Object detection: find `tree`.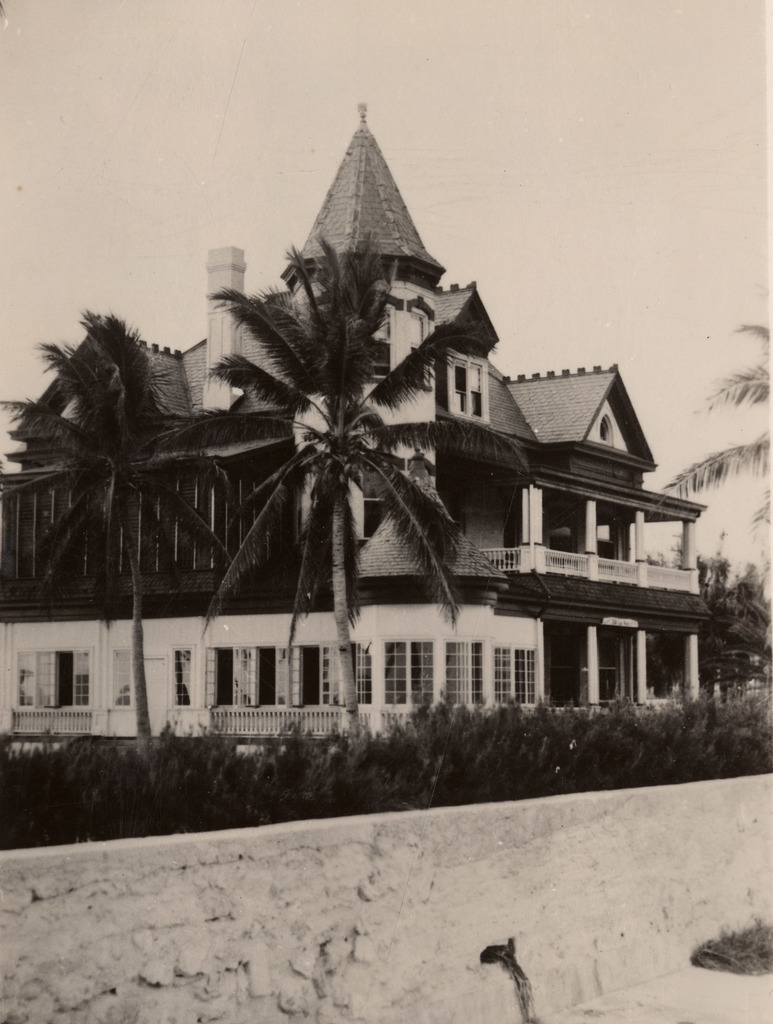
locate(220, 215, 487, 774).
